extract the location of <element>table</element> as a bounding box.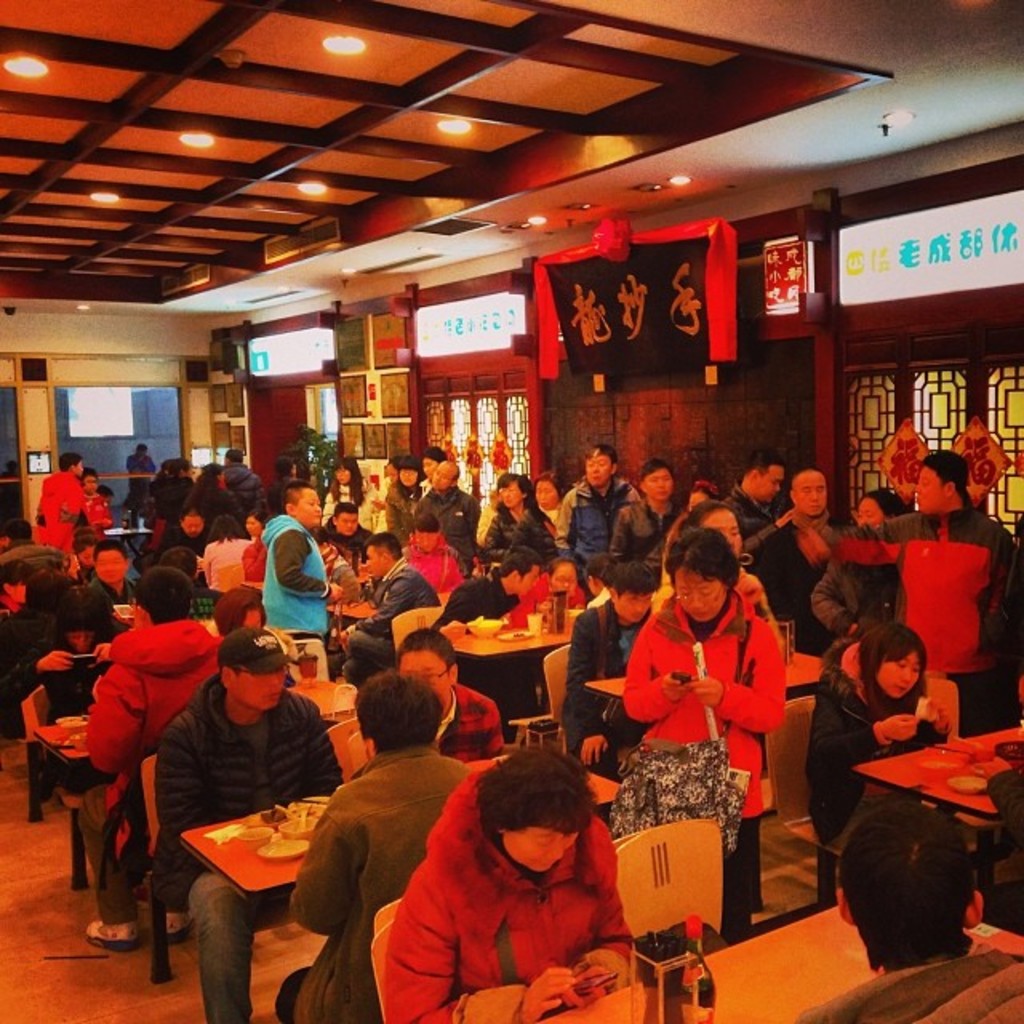
178, 792, 338, 902.
